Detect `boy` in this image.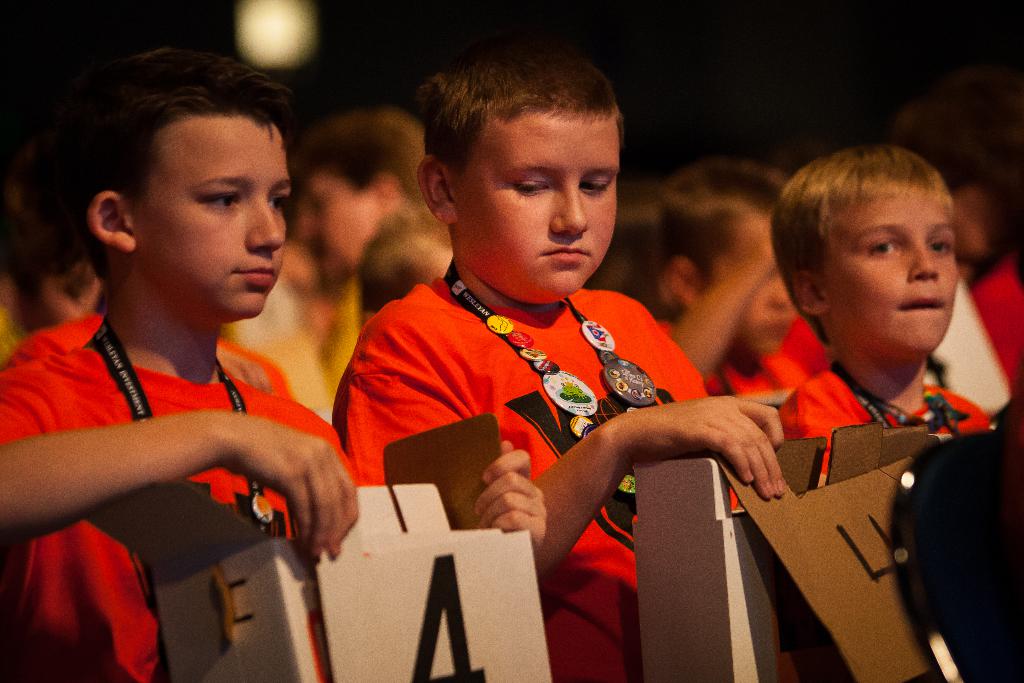
Detection: [left=886, top=64, right=1023, bottom=393].
